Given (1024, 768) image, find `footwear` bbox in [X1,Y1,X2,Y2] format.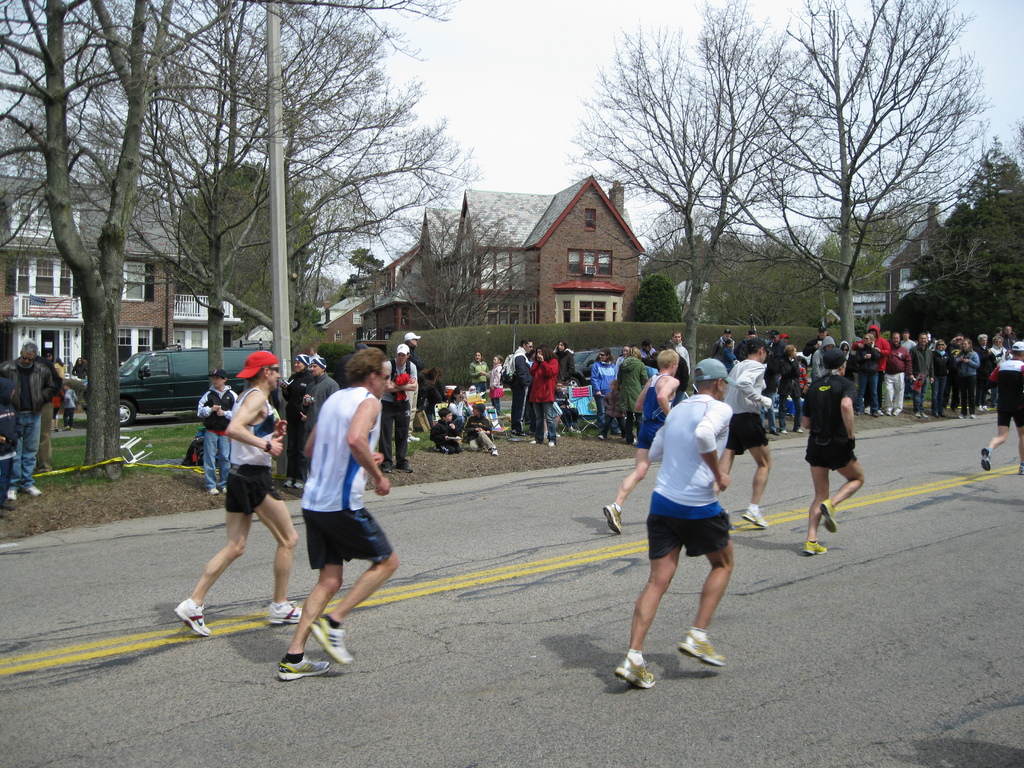
[596,433,604,440].
